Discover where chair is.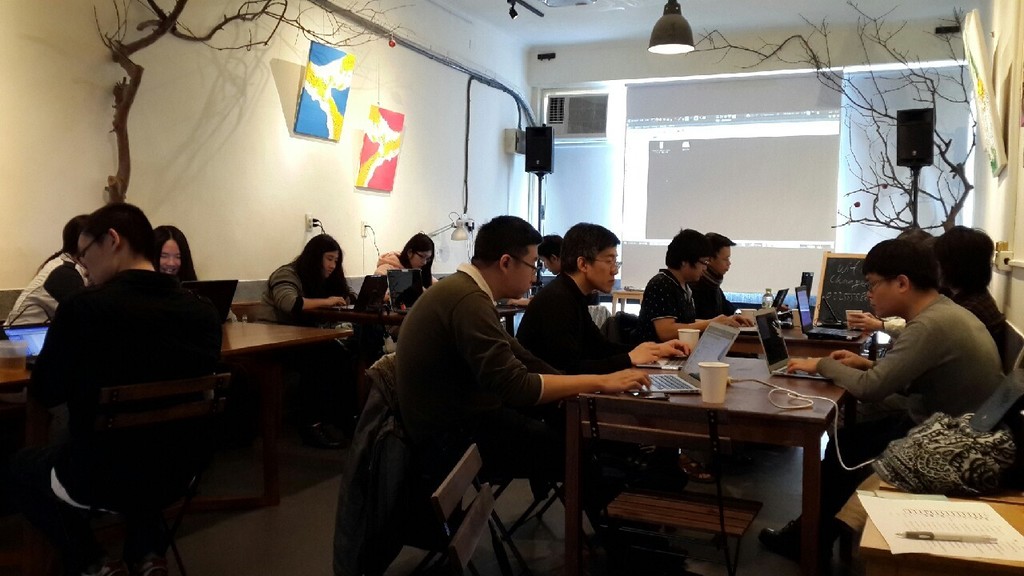
Discovered at [16, 274, 235, 575].
